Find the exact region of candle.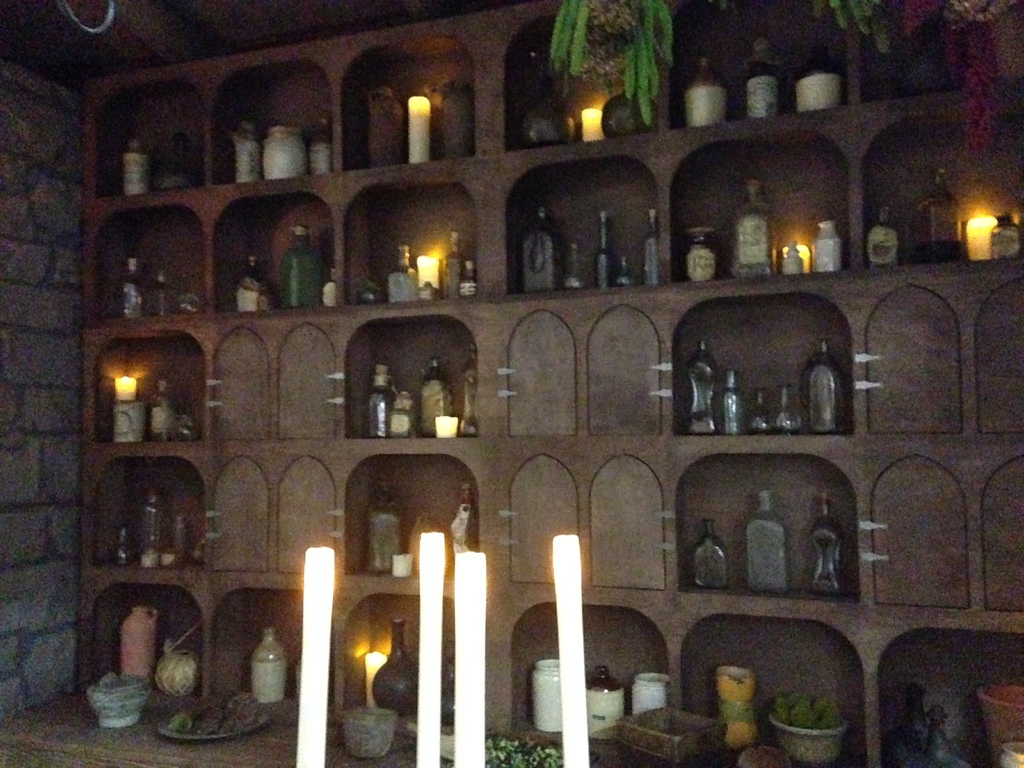
Exact region: {"left": 301, "top": 538, "right": 333, "bottom": 767}.
